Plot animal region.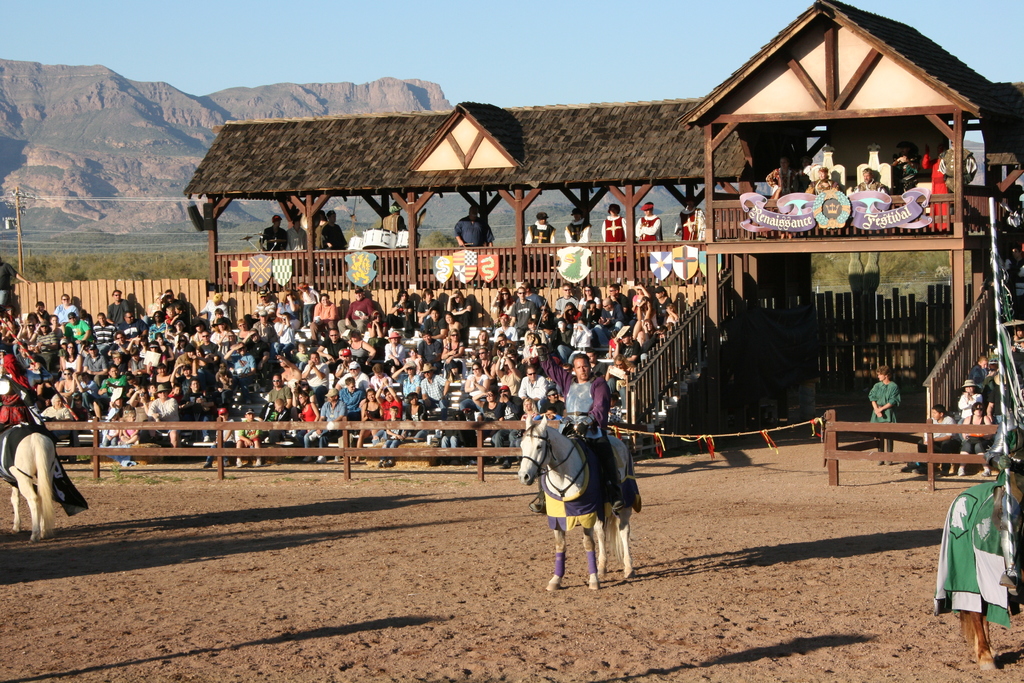
Plotted at 519:409:635:591.
